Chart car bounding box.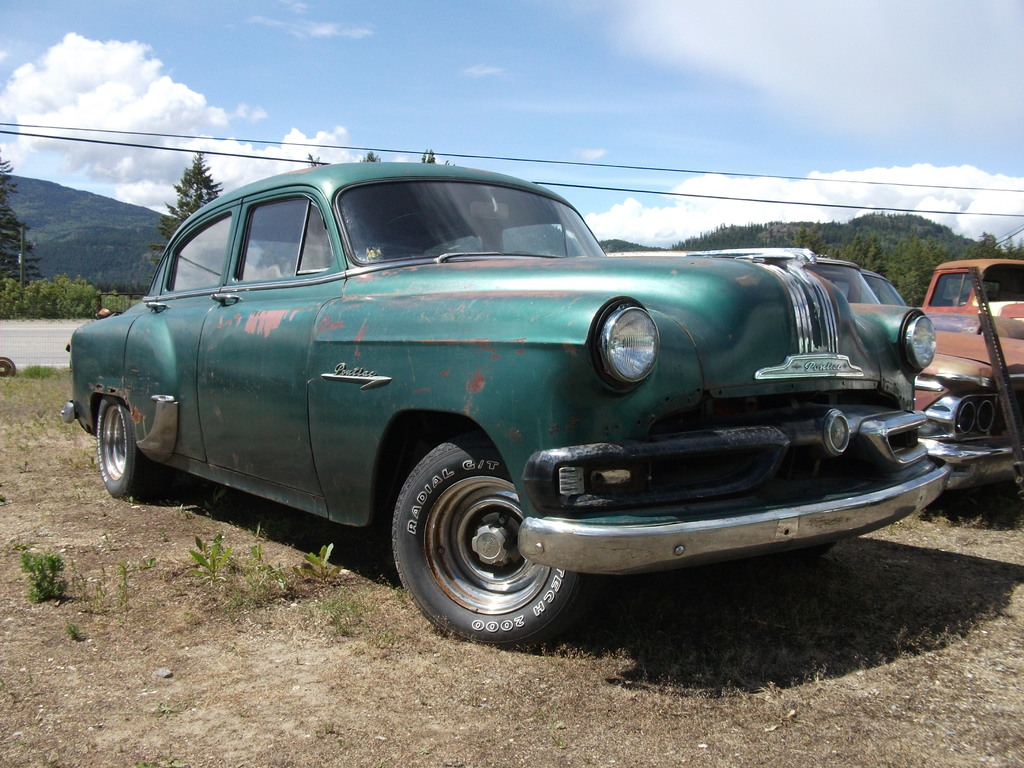
Charted: [804,253,1023,490].
